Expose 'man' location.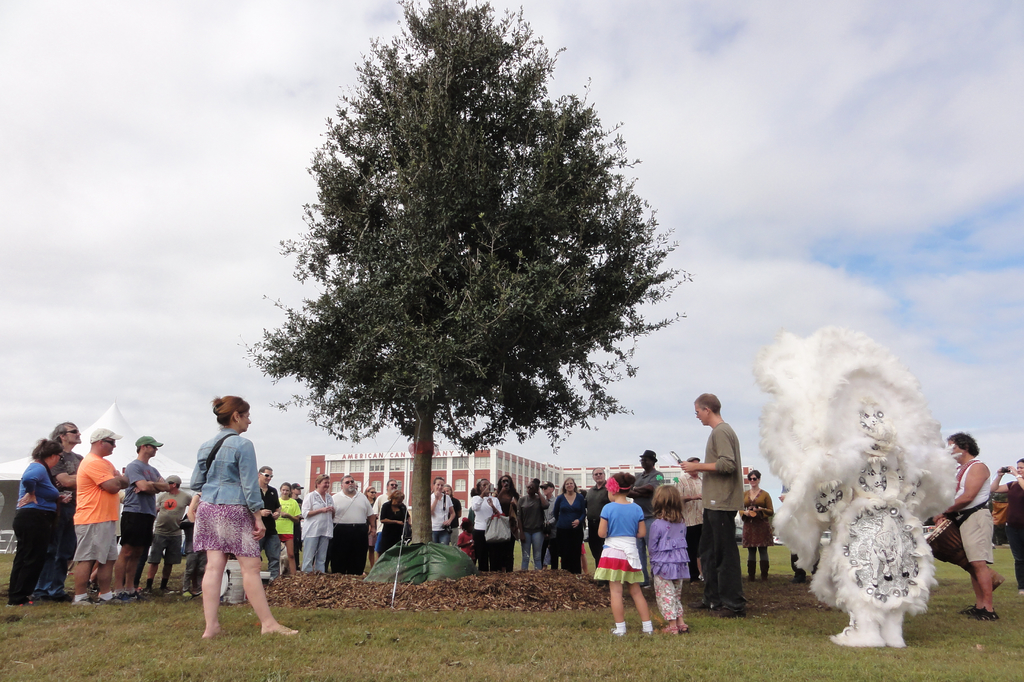
Exposed at bbox=(584, 469, 610, 574).
